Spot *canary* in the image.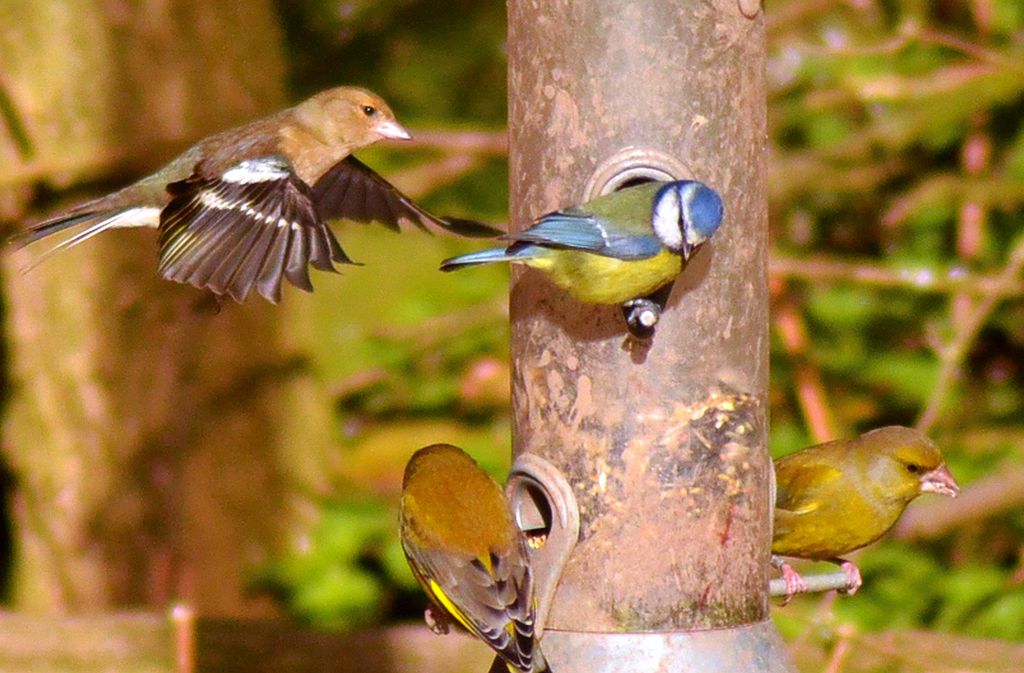
*canary* found at detection(435, 176, 725, 320).
